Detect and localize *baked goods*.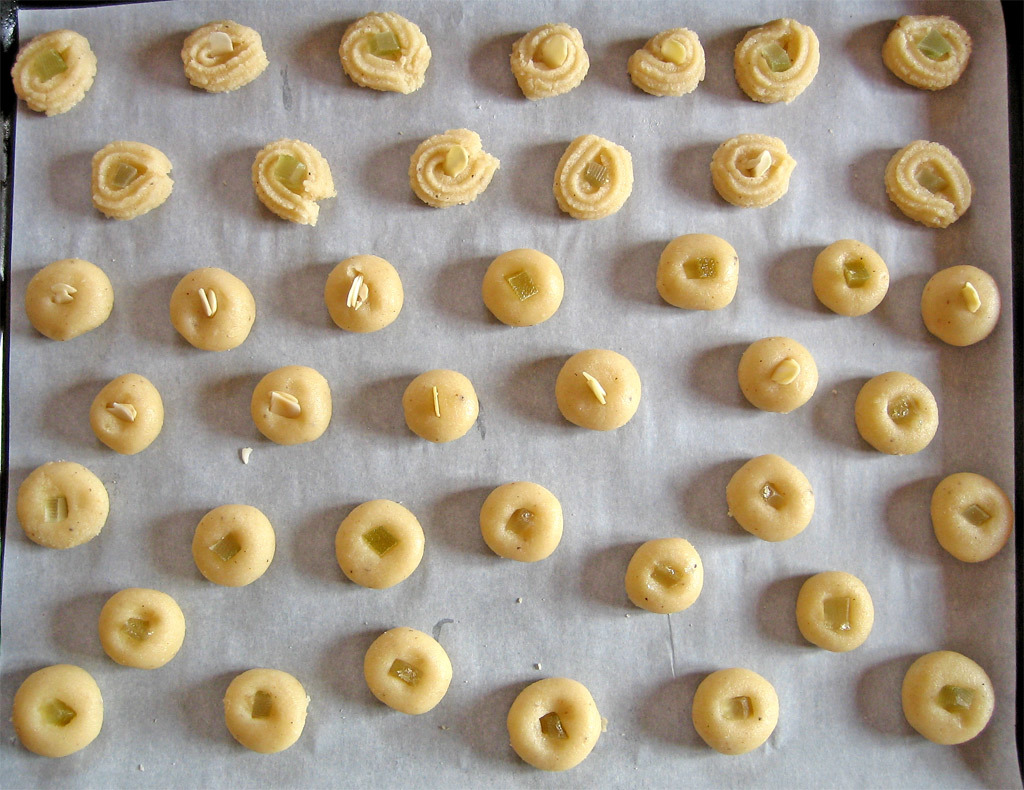
Localized at region(625, 28, 706, 96).
